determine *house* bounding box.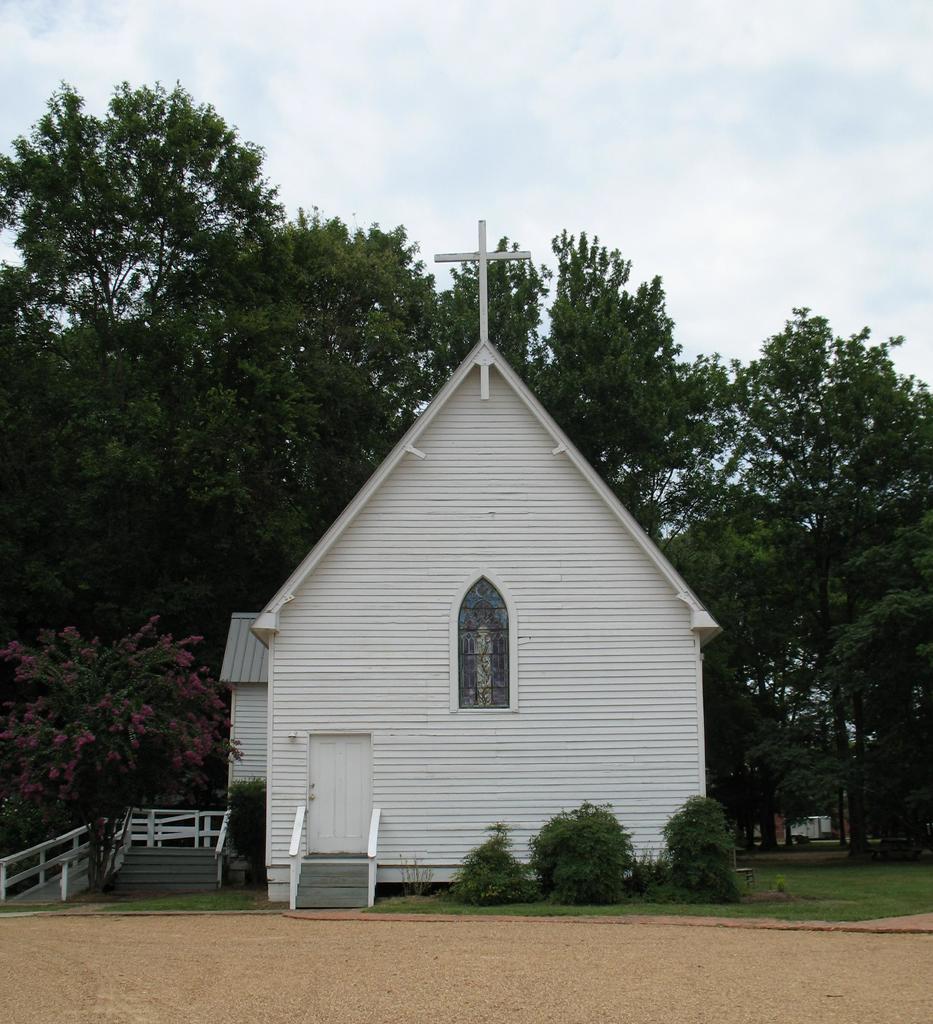
Determined: <bbox>241, 304, 720, 961</bbox>.
